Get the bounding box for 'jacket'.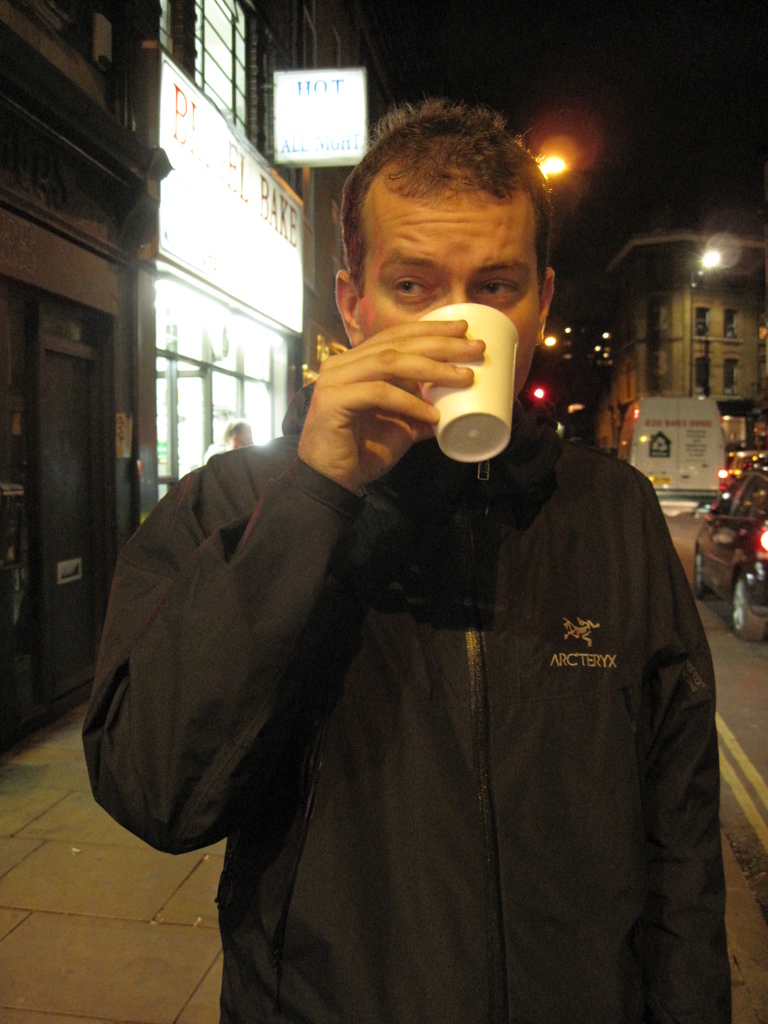
detection(253, 365, 745, 1004).
